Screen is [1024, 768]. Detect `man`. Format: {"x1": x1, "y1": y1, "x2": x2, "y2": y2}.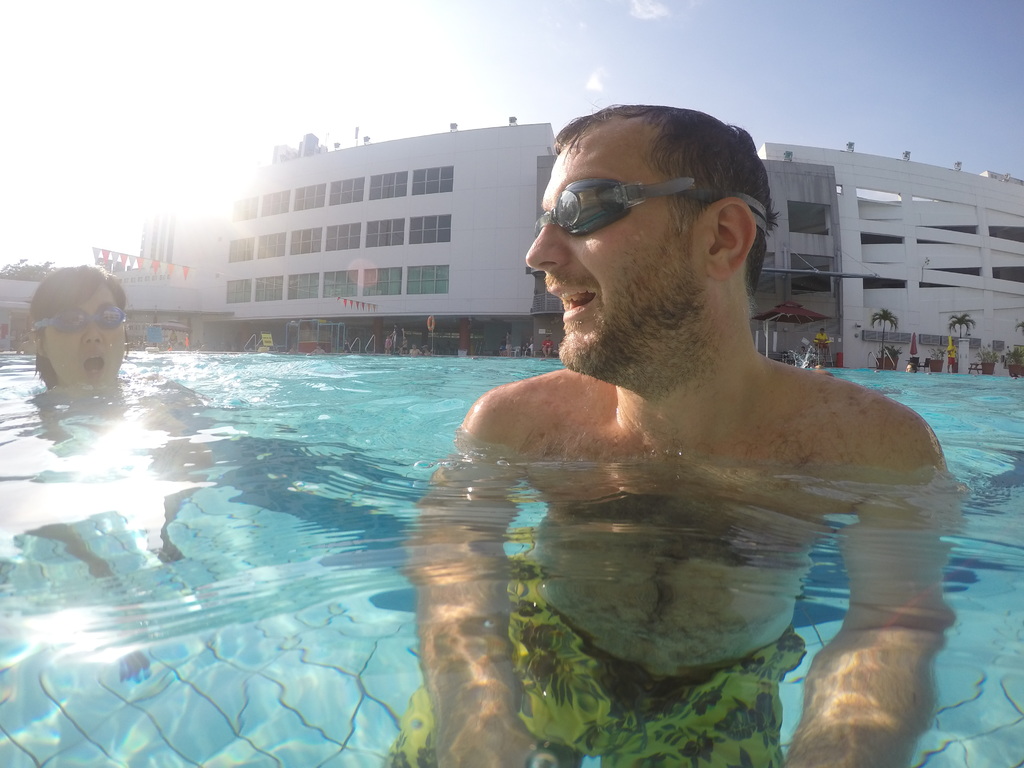
{"x1": 504, "y1": 330, "x2": 512, "y2": 355}.
